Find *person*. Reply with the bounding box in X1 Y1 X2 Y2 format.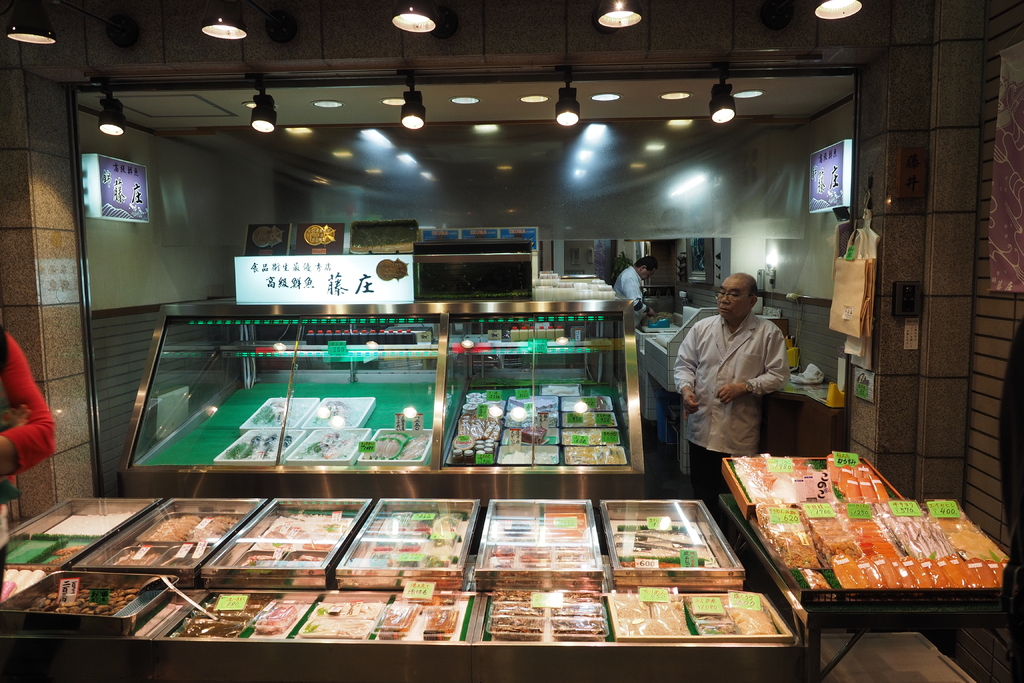
680 274 817 486.
